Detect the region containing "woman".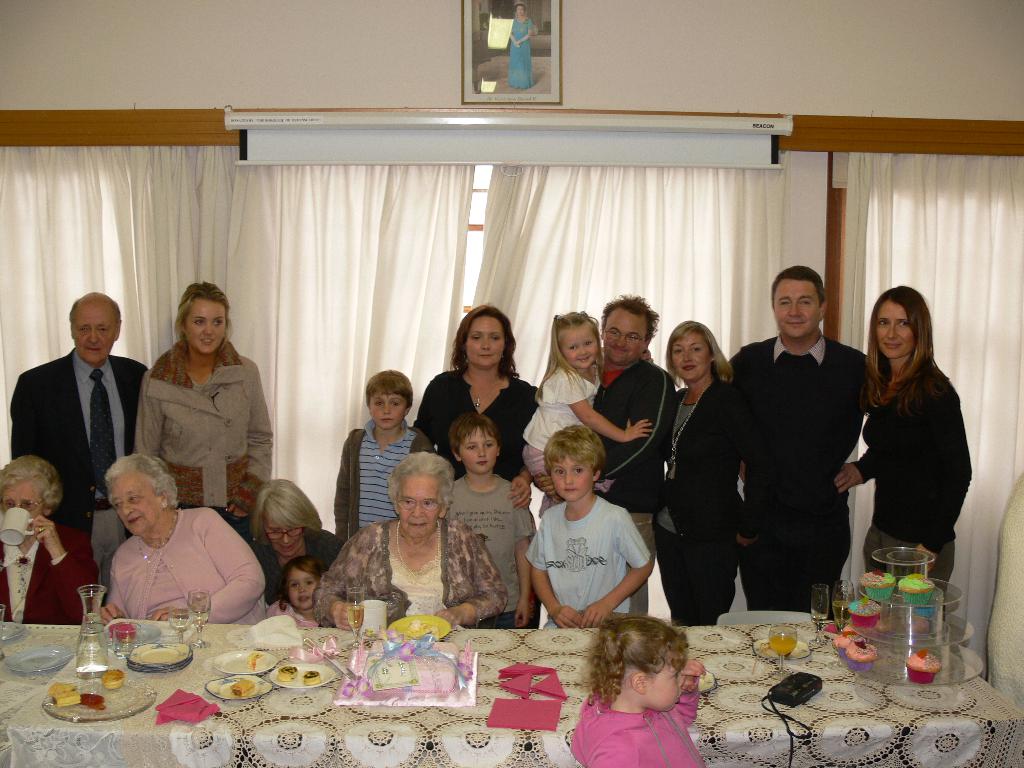
651, 314, 746, 625.
